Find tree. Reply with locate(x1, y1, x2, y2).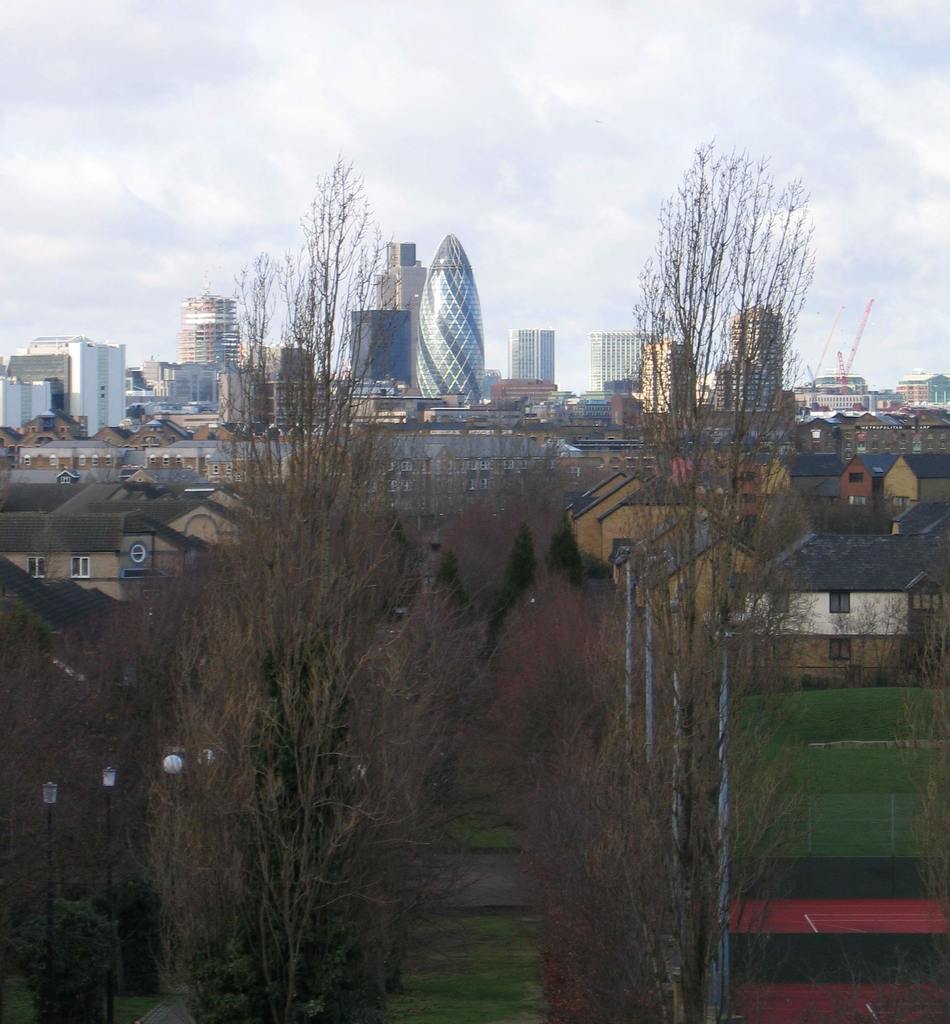
locate(520, 148, 840, 1023).
